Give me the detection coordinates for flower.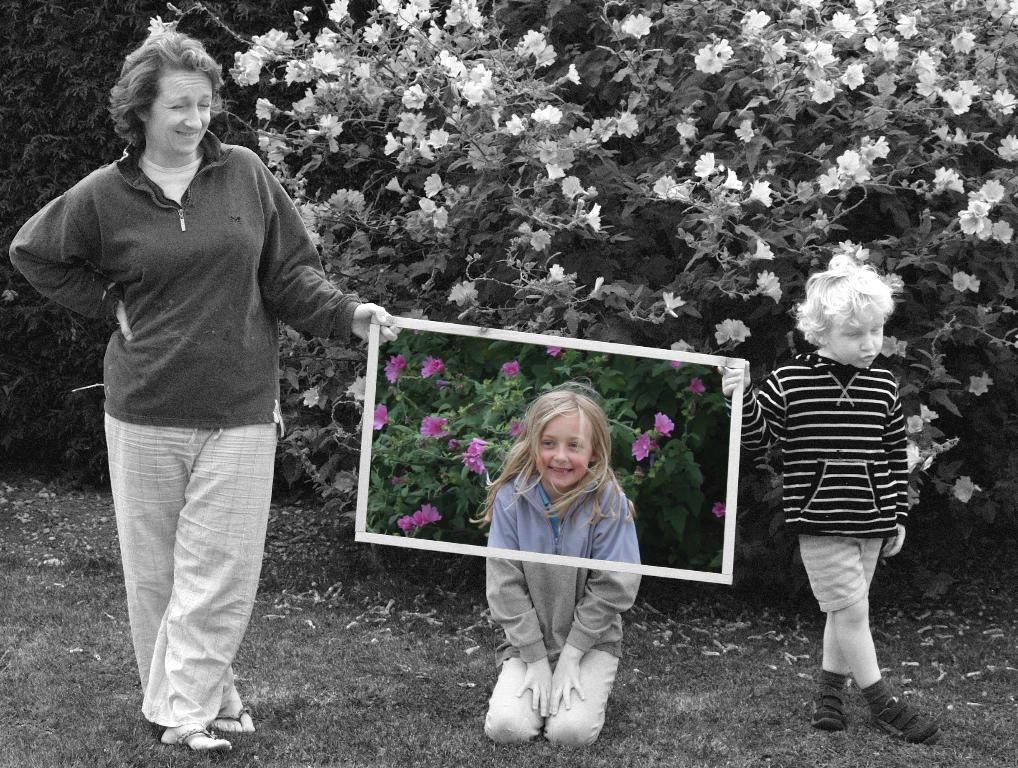
bbox=[426, 171, 446, 198].
